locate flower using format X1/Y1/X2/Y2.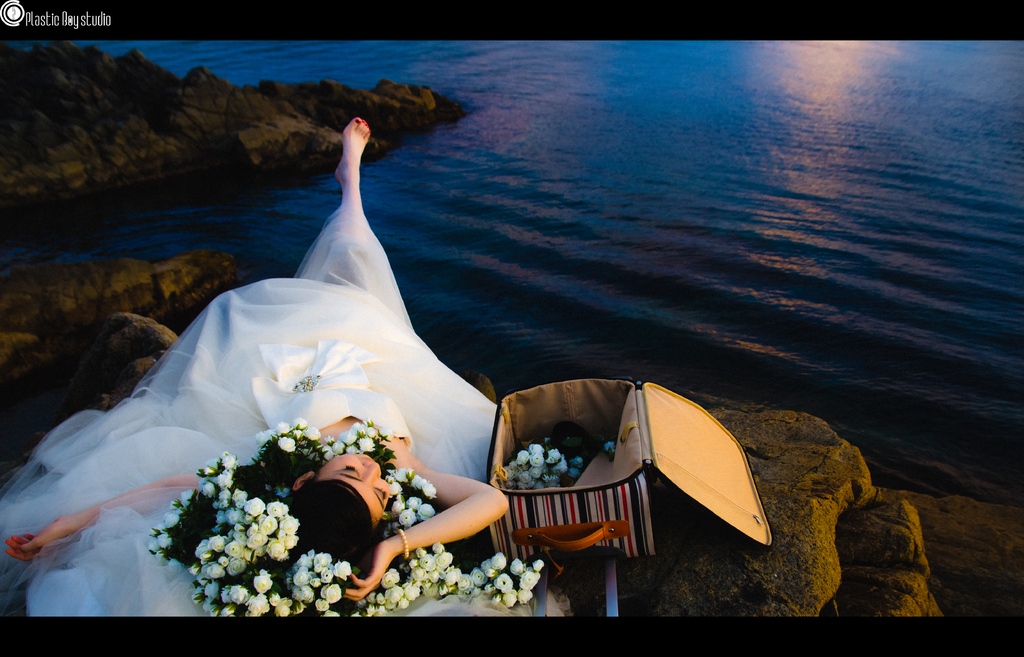
497/572/512/595.
